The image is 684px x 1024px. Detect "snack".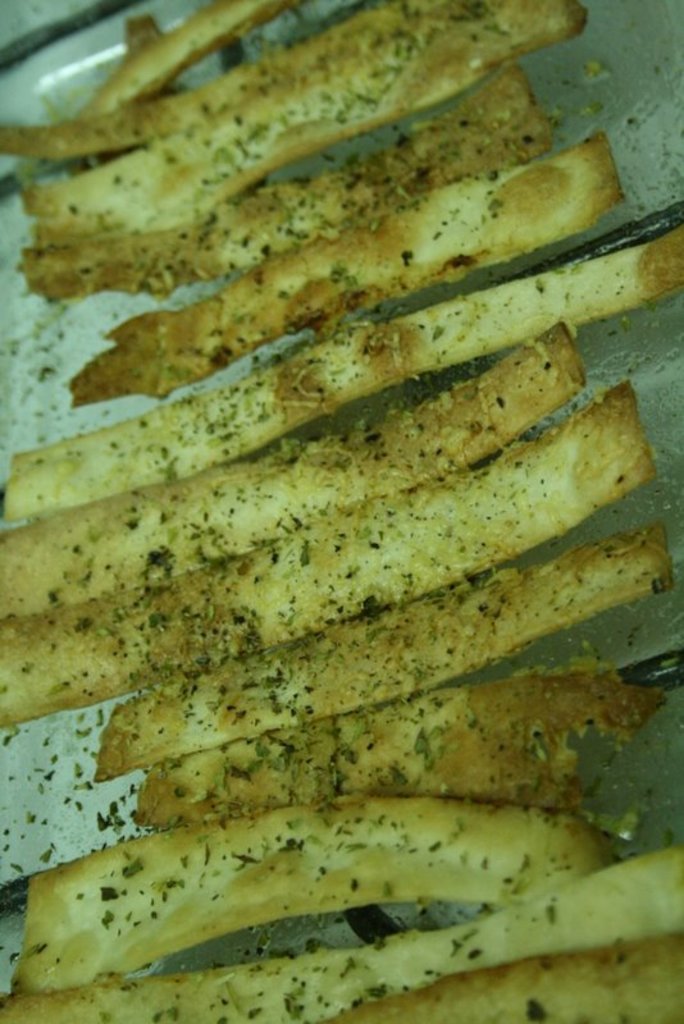
Detection: locate(0, 0, 680, 1021).
